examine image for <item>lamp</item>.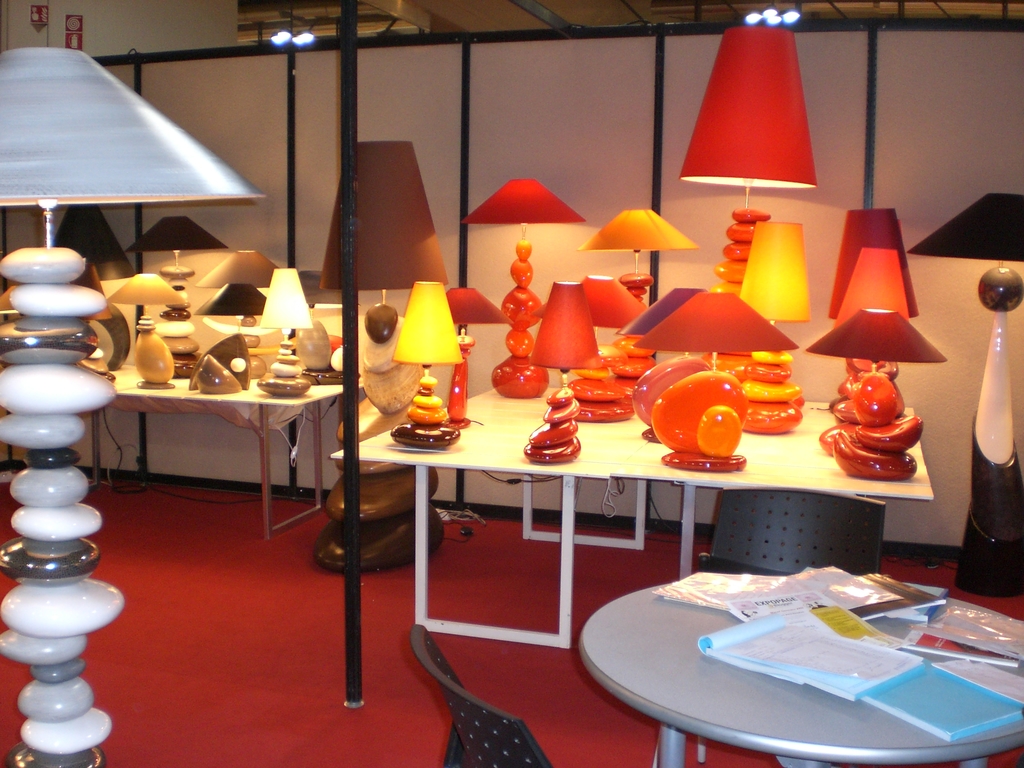
Examination result: l=677, t=24, r=817, b=383.
